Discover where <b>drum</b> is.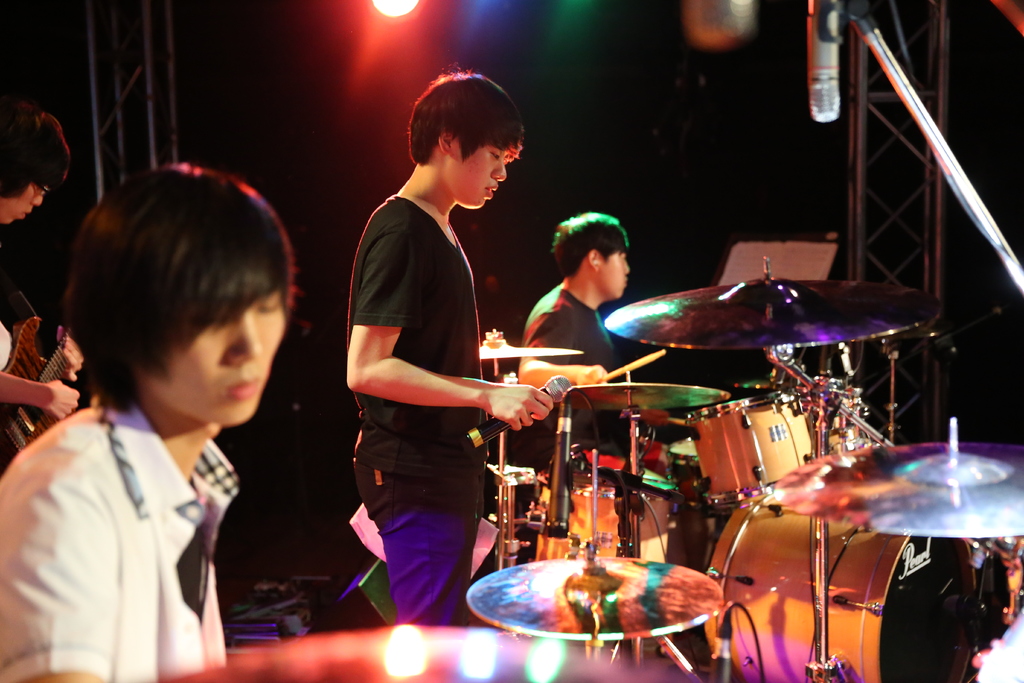
Discovered at region(685, 404, 739, 520).
